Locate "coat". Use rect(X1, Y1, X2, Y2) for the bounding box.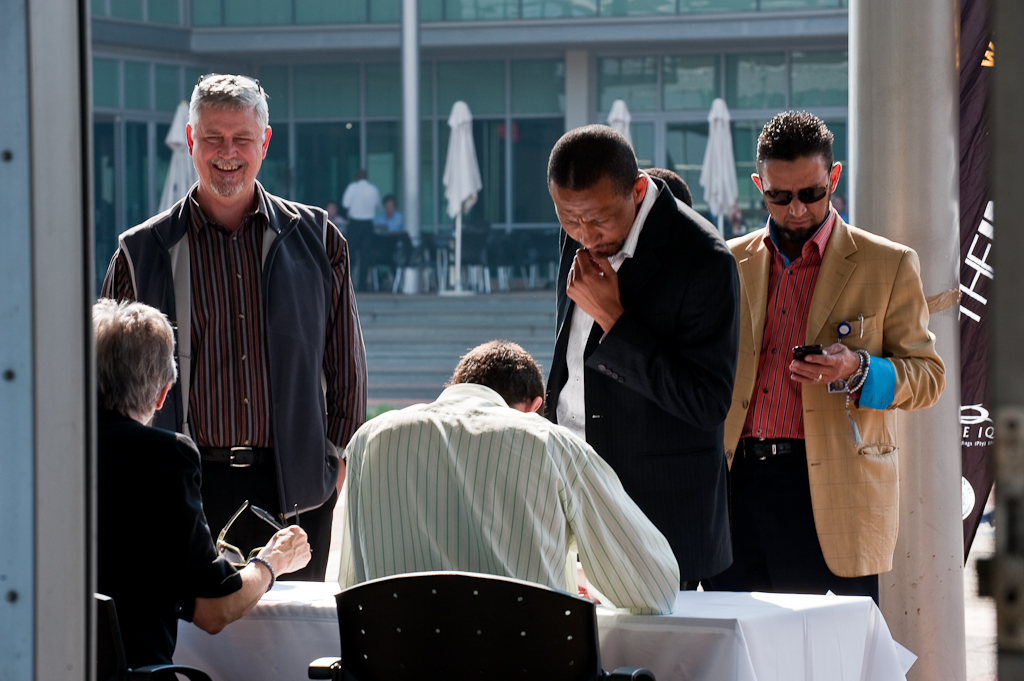
rect(541, 173, 740, 580).
